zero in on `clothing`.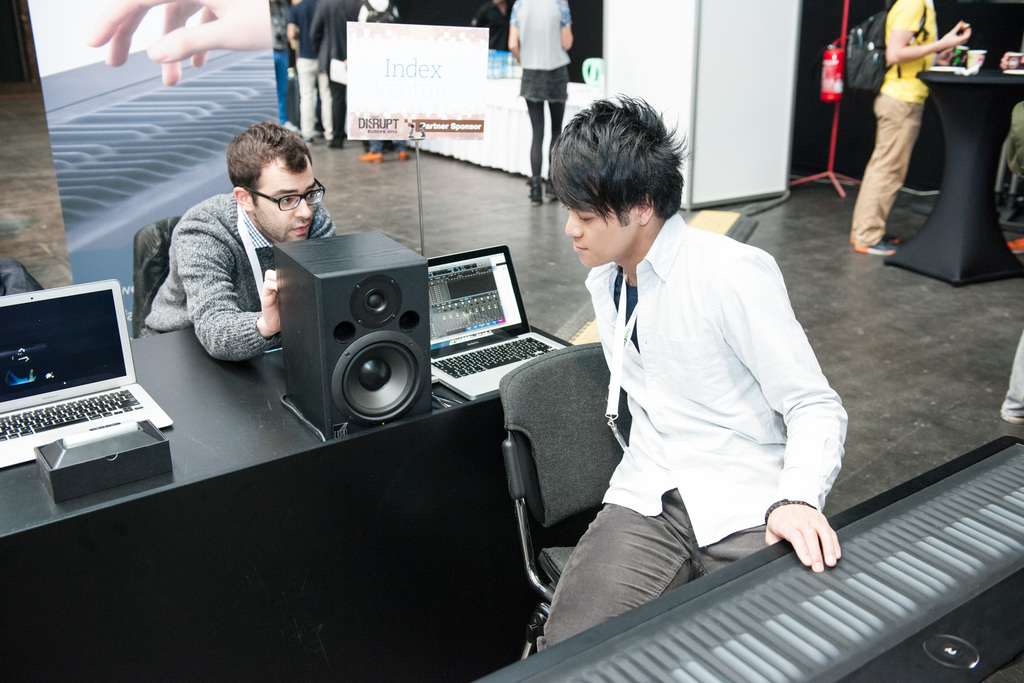
Zeroed in: (left=861, top=3, right=942, bottom=259).
